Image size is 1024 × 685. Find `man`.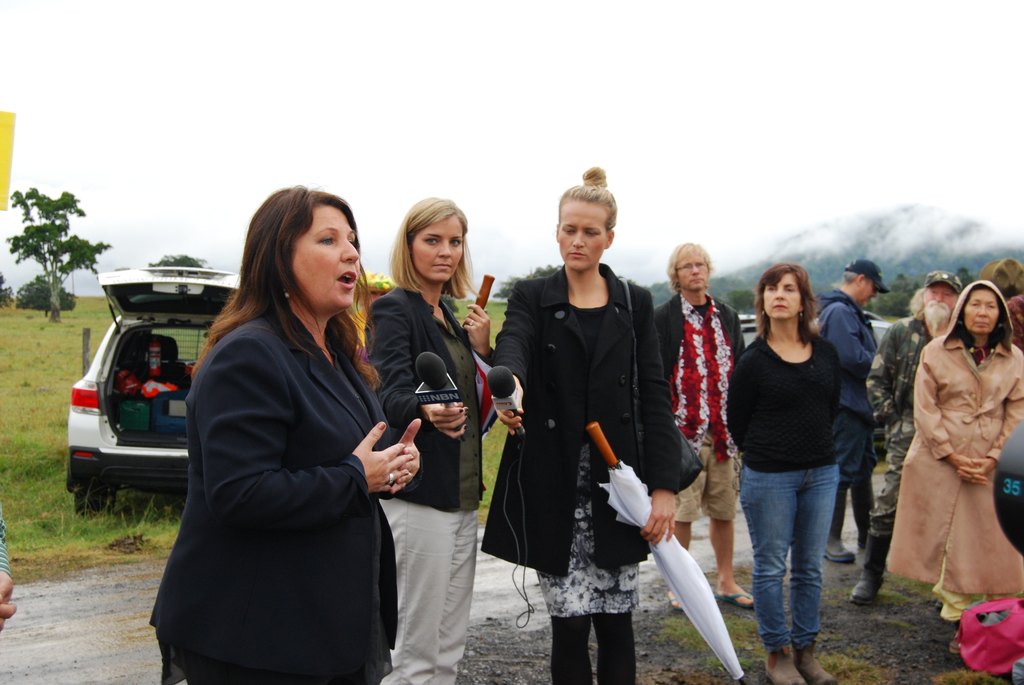
[x1=812, y1=258, x2=886, y2=567].
